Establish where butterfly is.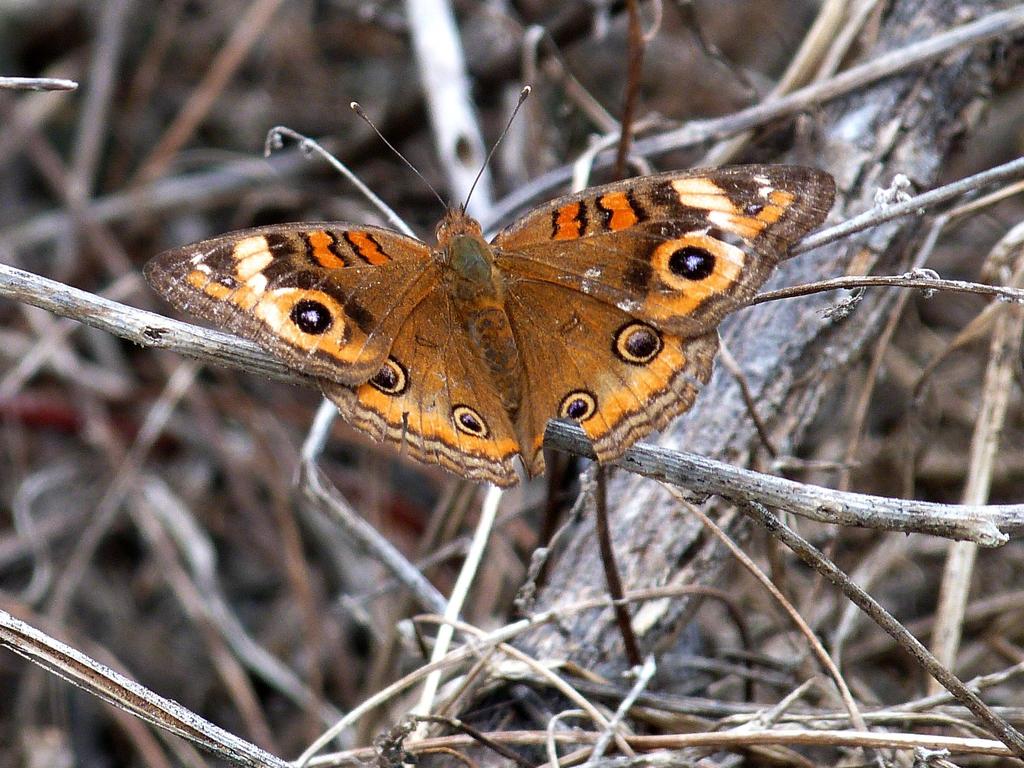
Established at (137,88,885,503).
